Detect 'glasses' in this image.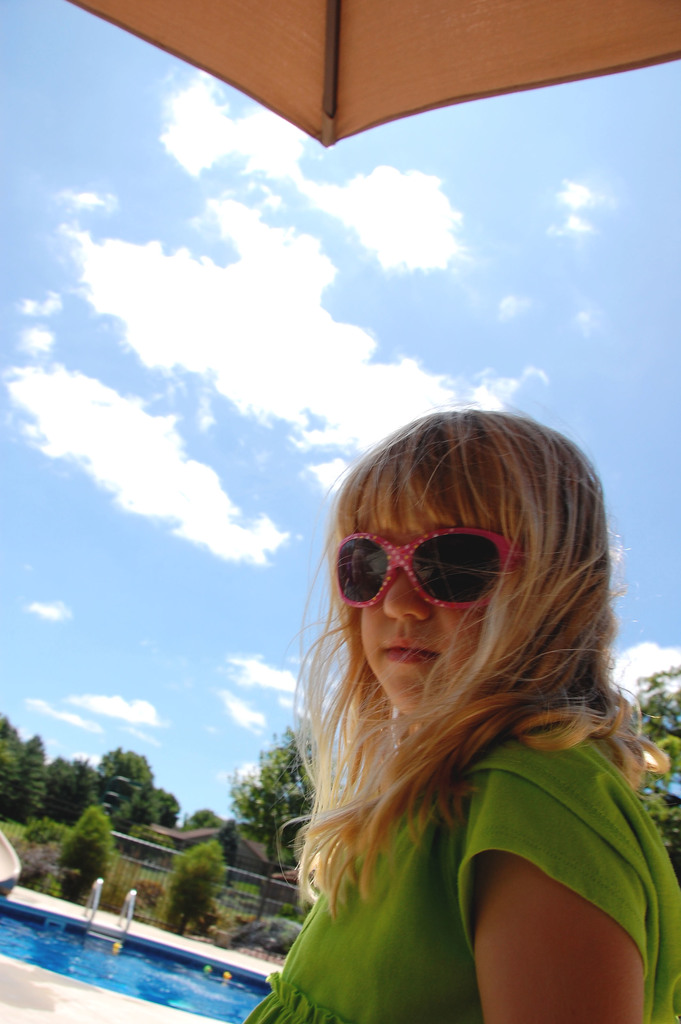
Detection: [left=329, top=533, right=555, bottom=624].
